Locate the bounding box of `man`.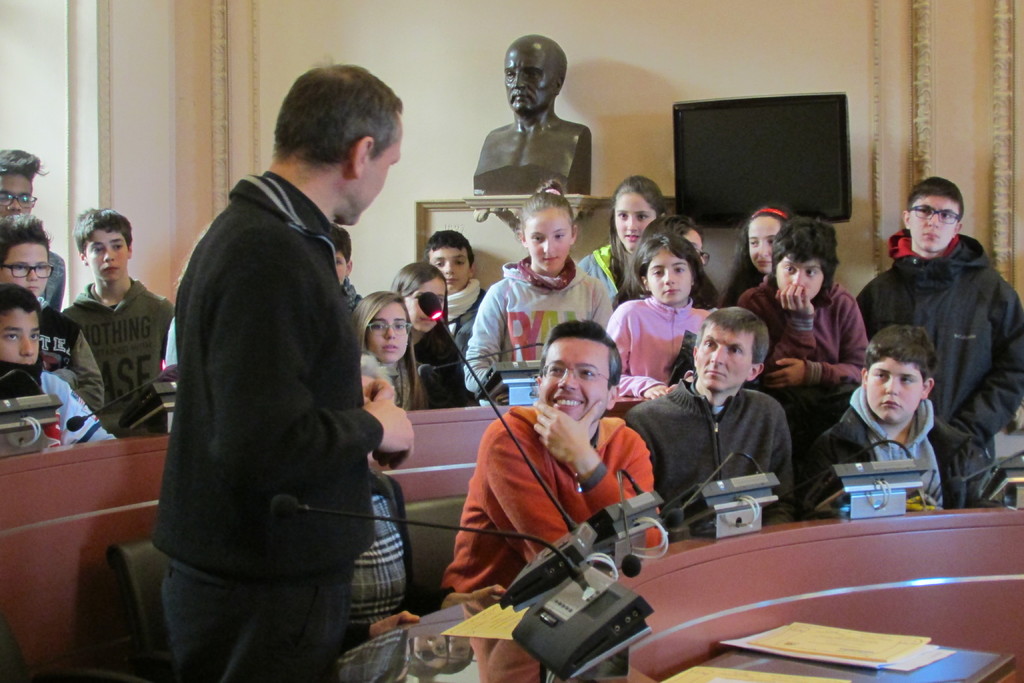
Bounding box: x1=622 y1=306 x2=790 y2=534.
